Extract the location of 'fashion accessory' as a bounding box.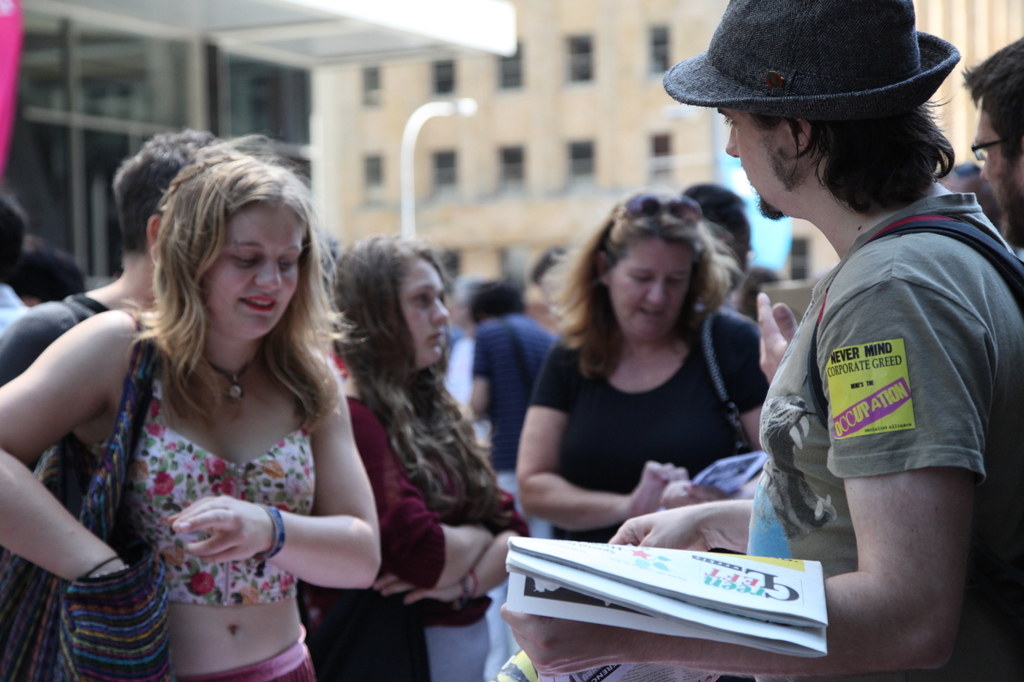
bbox=(701, 303, 757, 451).
